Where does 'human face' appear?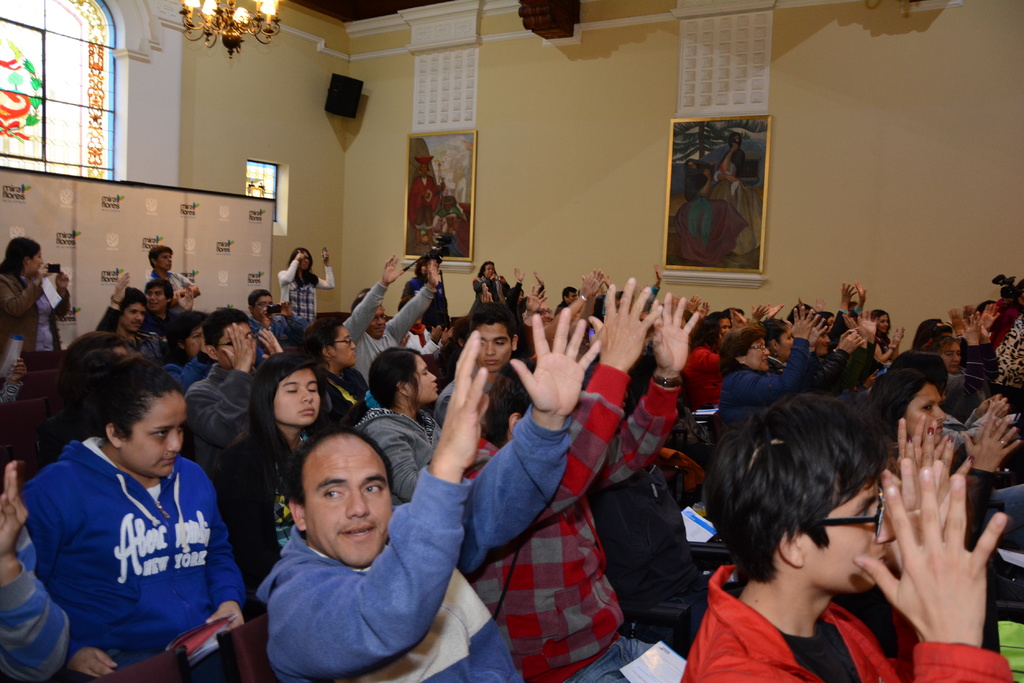
Appears at crop(468, 321, 510, 371).
